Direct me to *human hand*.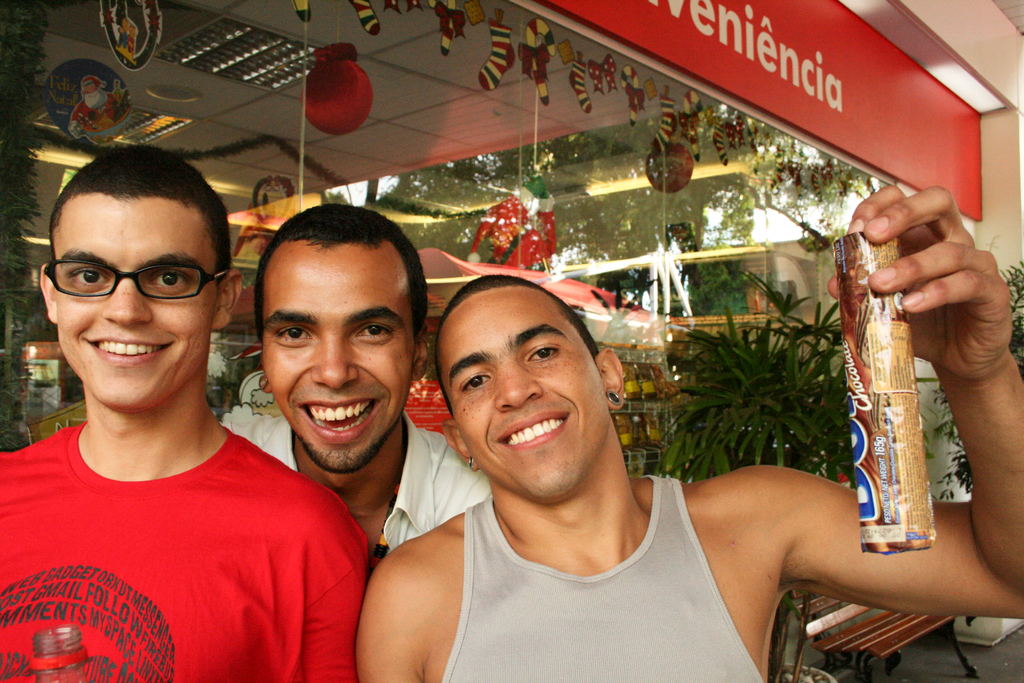
Direction: 860,181,1004,384.
